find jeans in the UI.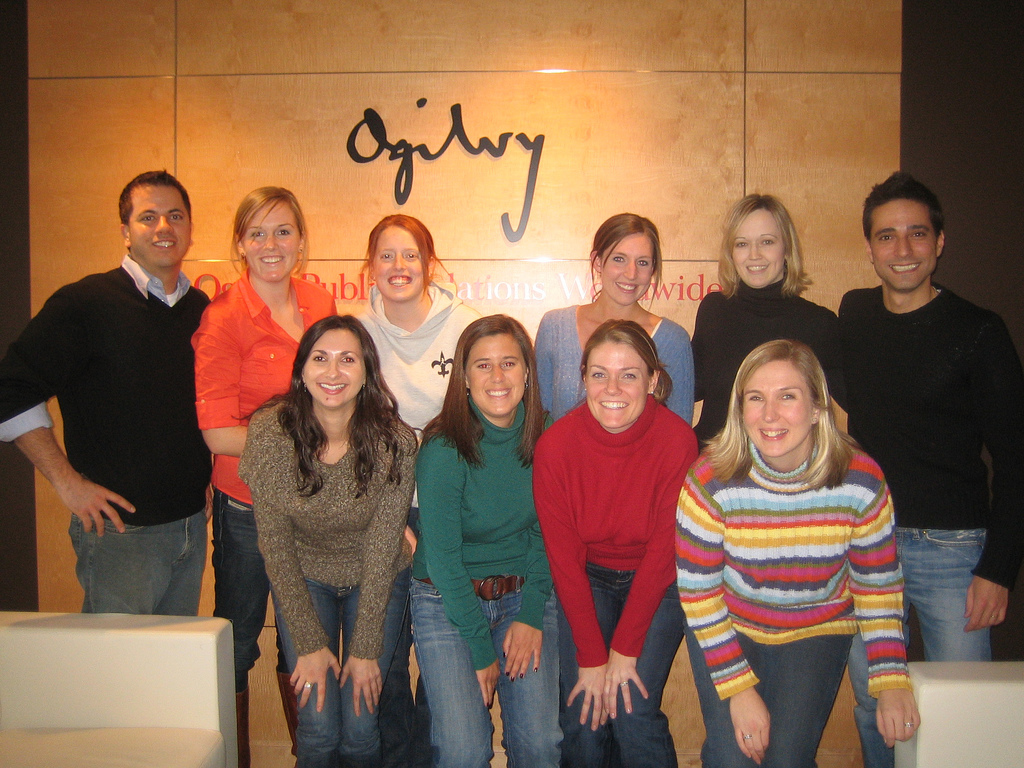
UI element at (x1=213, y1=486, x2=292, y2=688).
